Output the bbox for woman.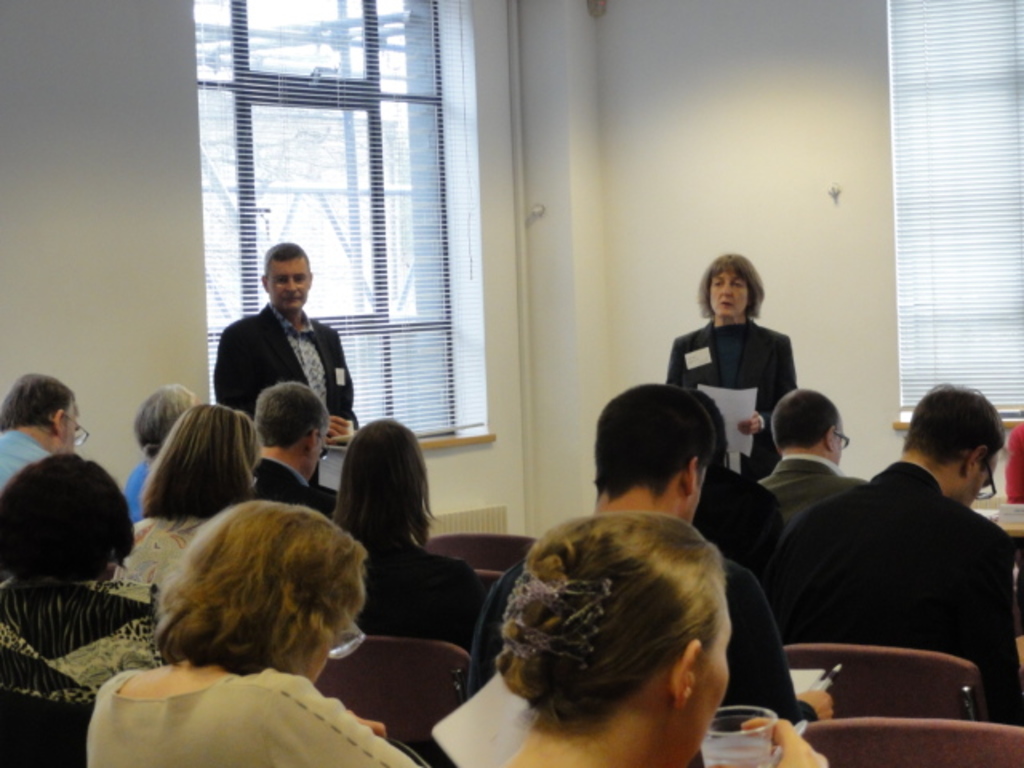
left=494, top=504, right=736, bottom=766.
